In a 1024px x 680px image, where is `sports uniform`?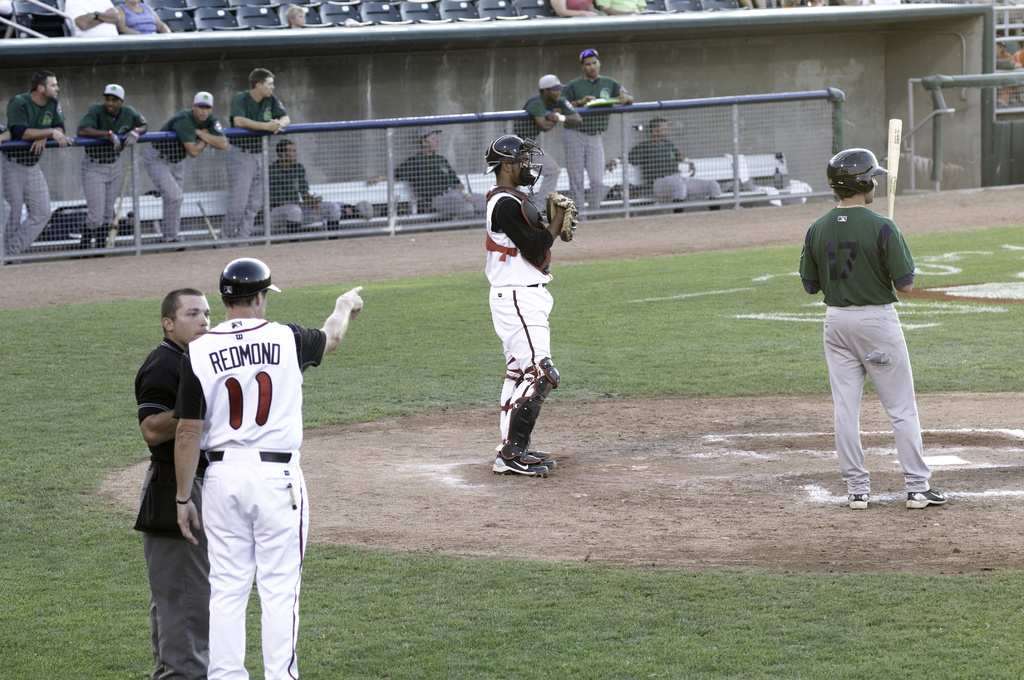
detection(567, 74, 627, 216).
